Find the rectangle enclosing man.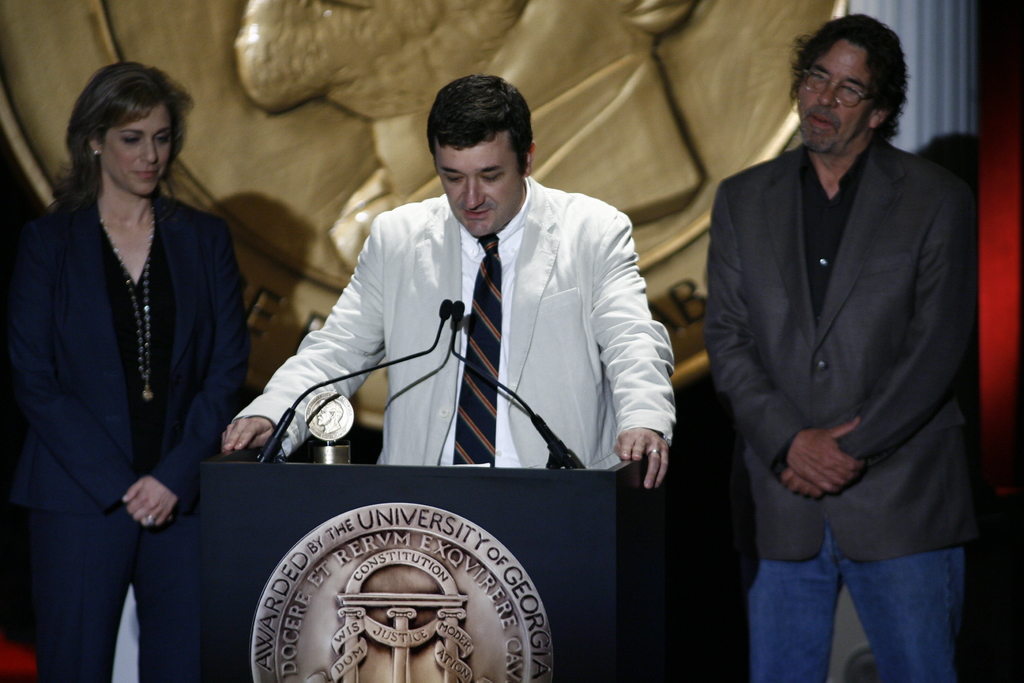
219, 70, 679, 494.
